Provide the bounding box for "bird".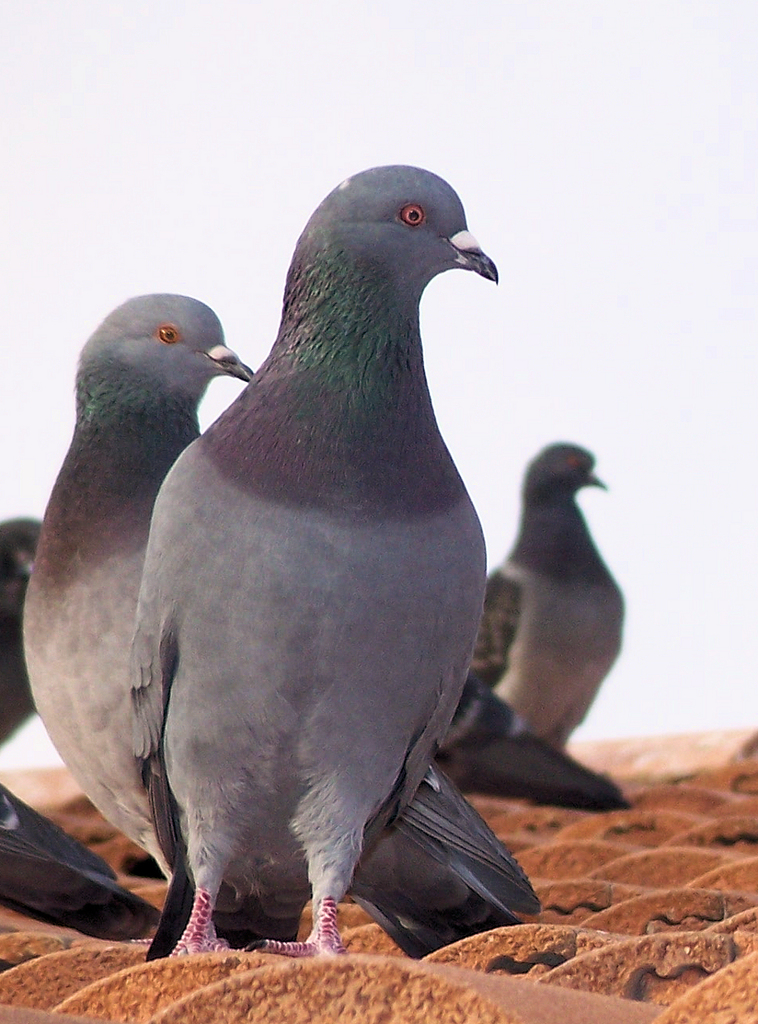
region(460, 447, 643, 767).
